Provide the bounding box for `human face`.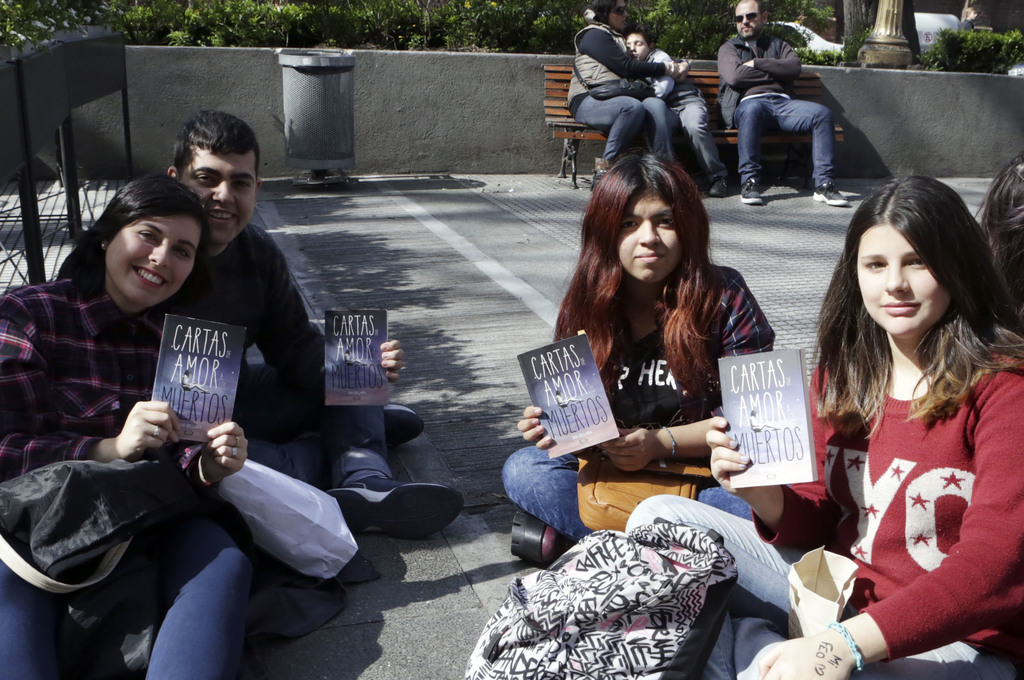
[x1=854, y1=219, x2=948, y2=340].
